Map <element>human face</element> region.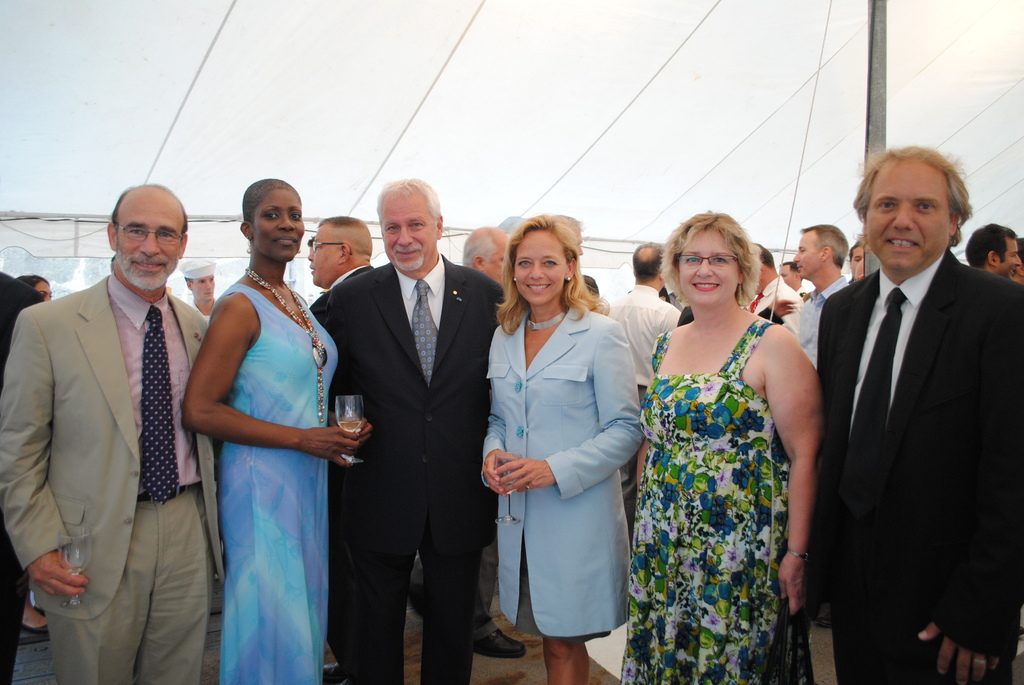
Mapped to [x1=779, y1=264, x2=790, y2=284].
